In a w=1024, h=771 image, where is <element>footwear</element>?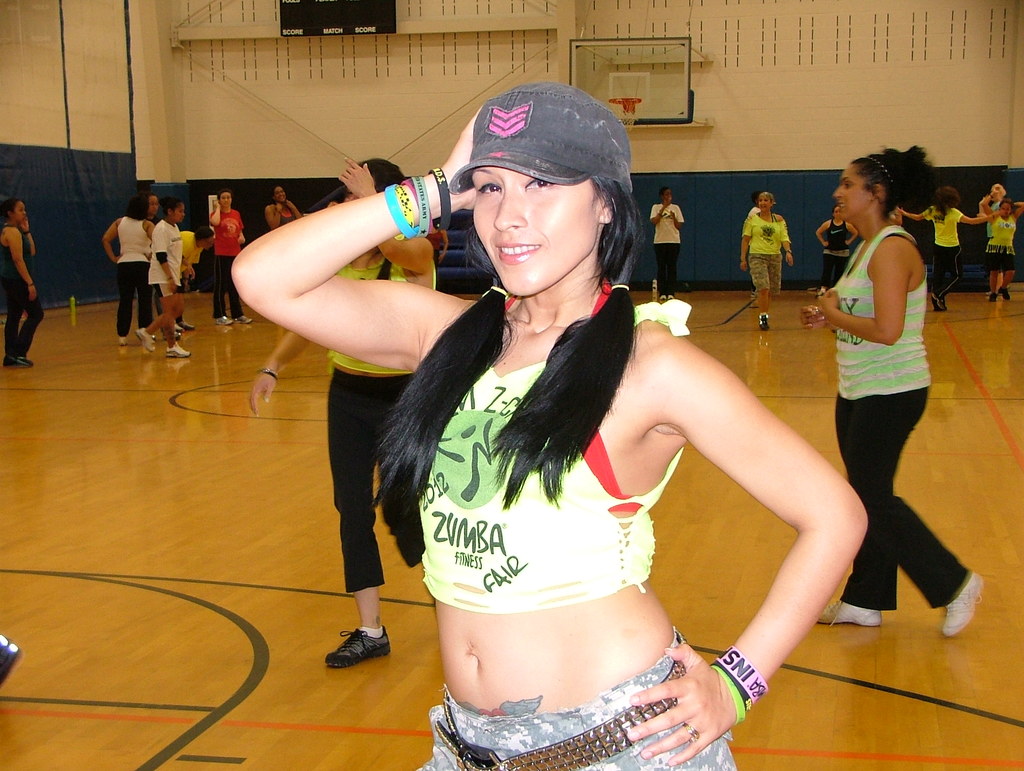
l=662, t=291, r=668, b=303.
